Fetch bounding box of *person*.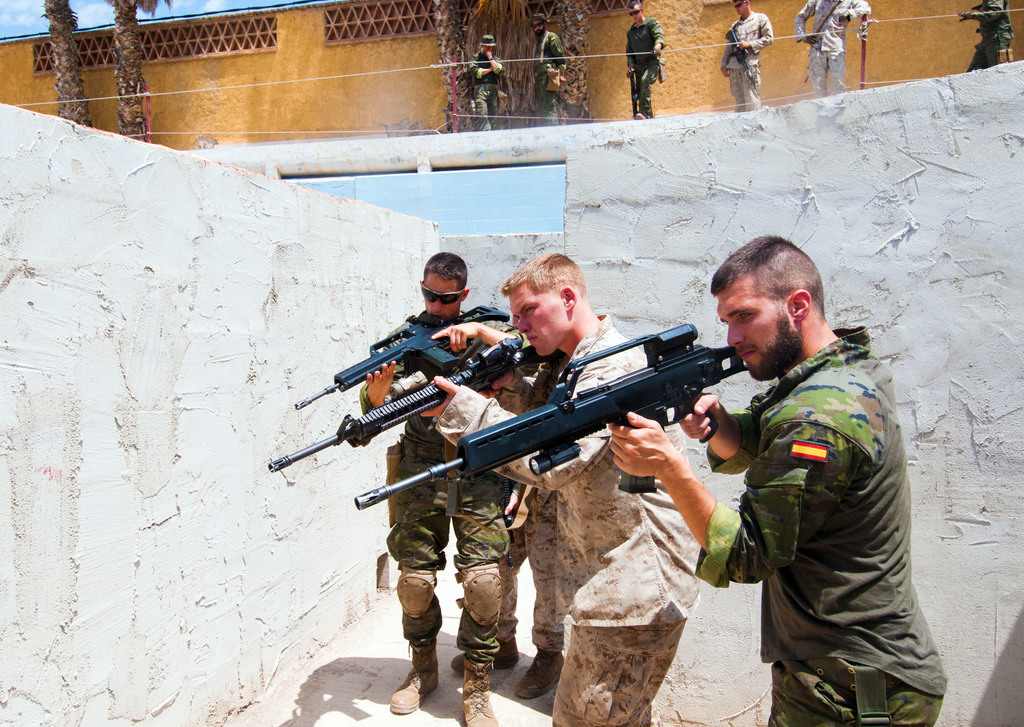
Bbox: rect(413, 251, 701, 726).
